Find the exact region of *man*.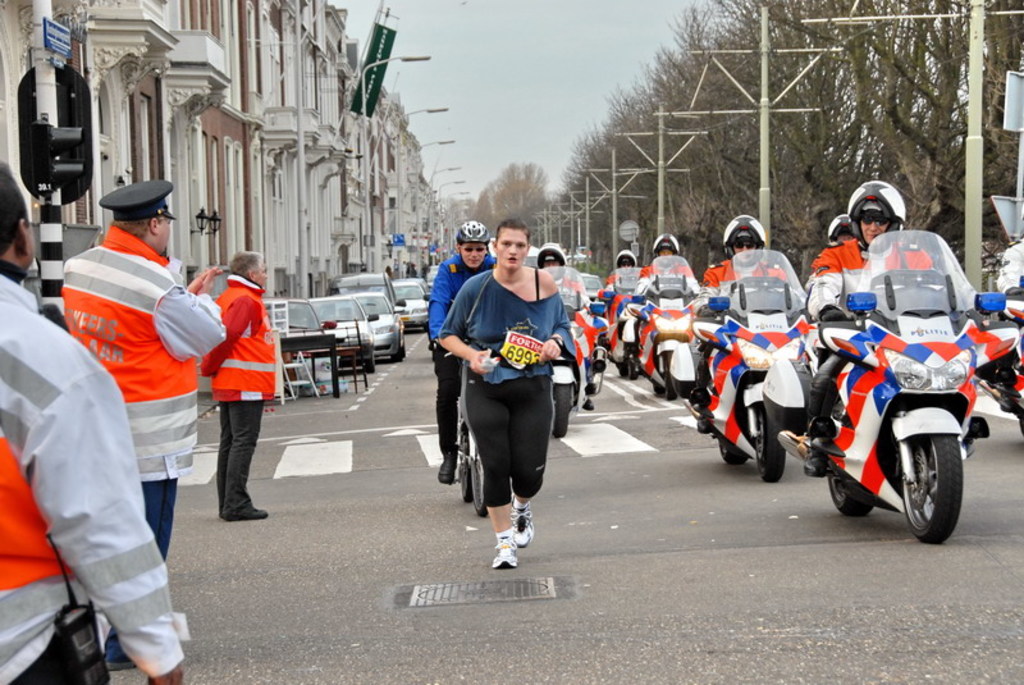
Exact region: 599:250:640:361.
